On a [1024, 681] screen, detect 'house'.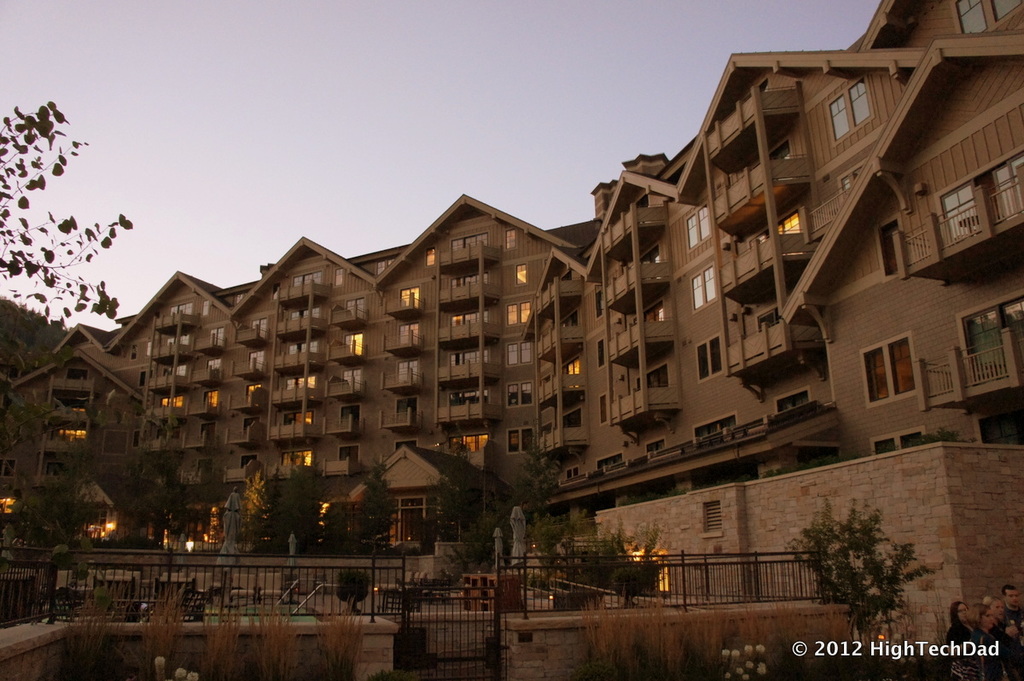
bbox=(233, 232, 377, 499).
